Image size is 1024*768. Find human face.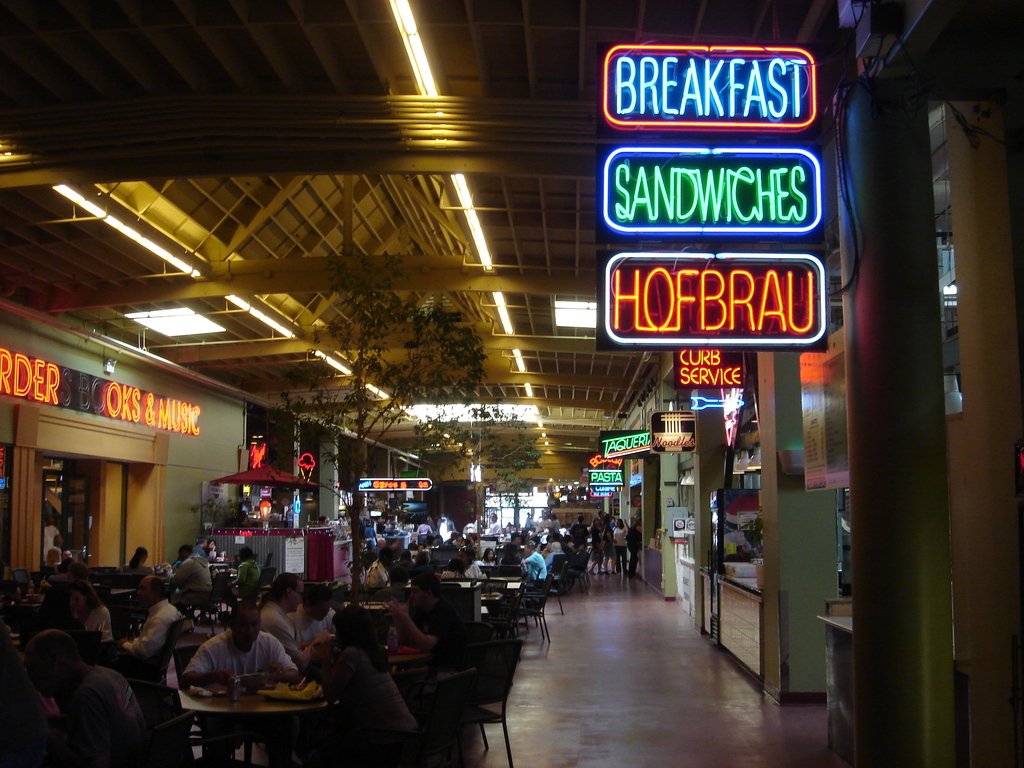
(left=131, top=567, right=163, bottom=605).
